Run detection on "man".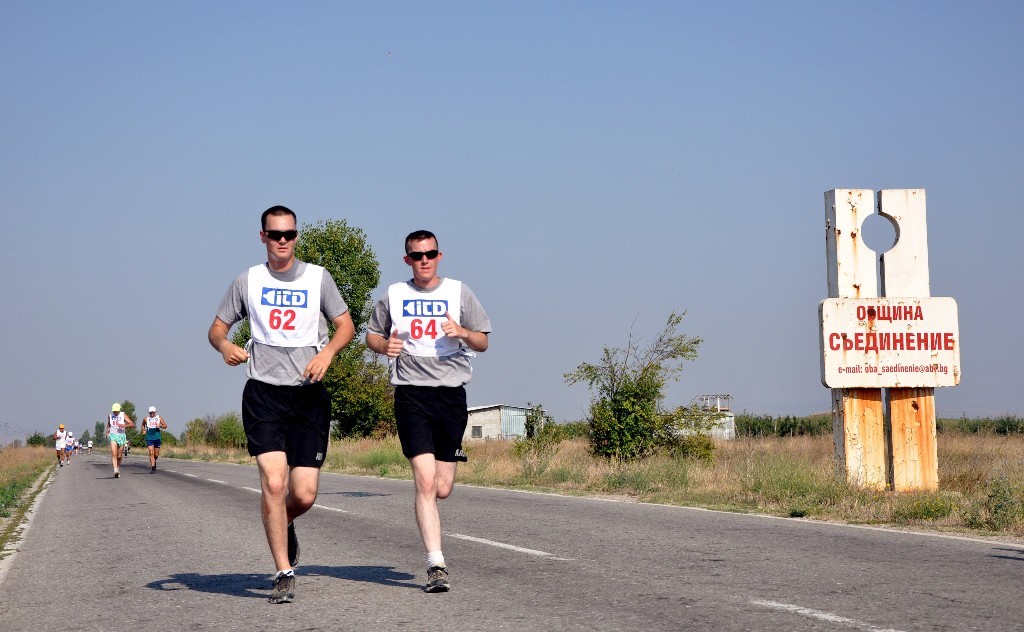
Result: [206,213,344,591].
